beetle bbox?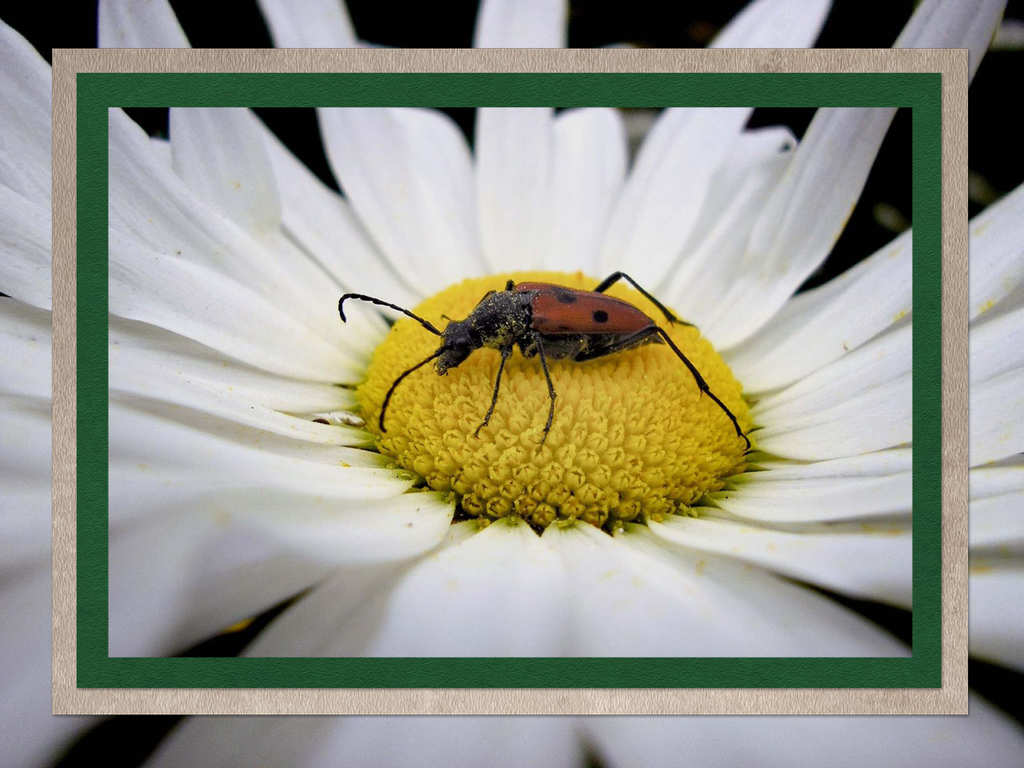
[350, 260, 733, 442]
